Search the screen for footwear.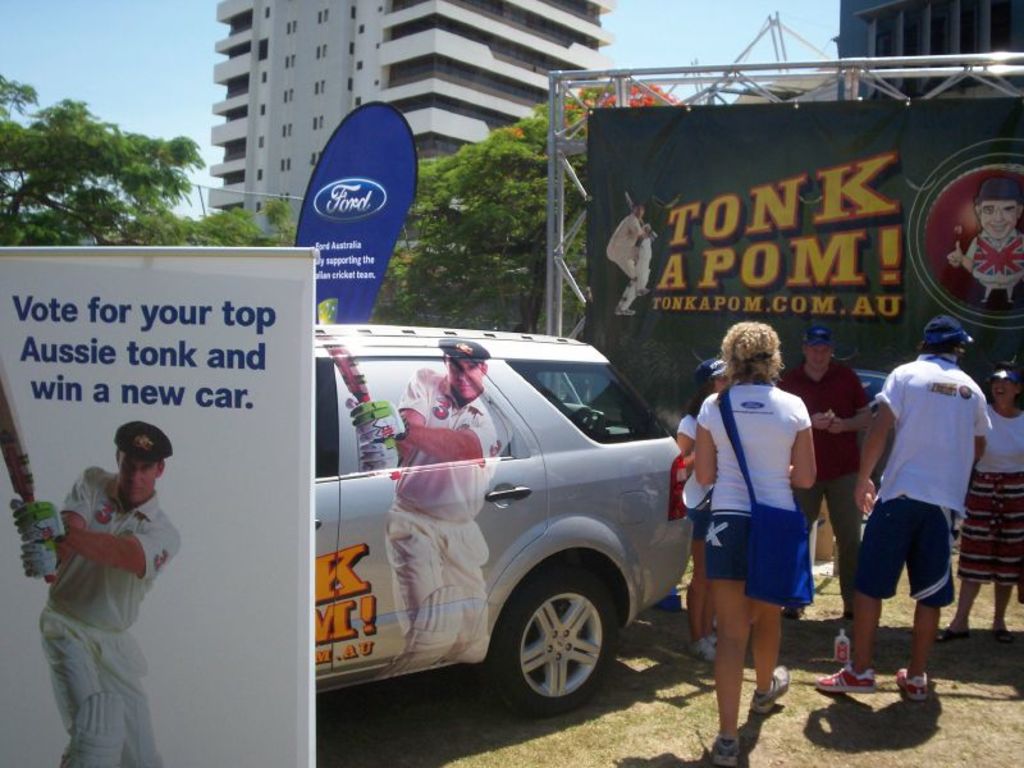
Found at (756,664,790,718).
